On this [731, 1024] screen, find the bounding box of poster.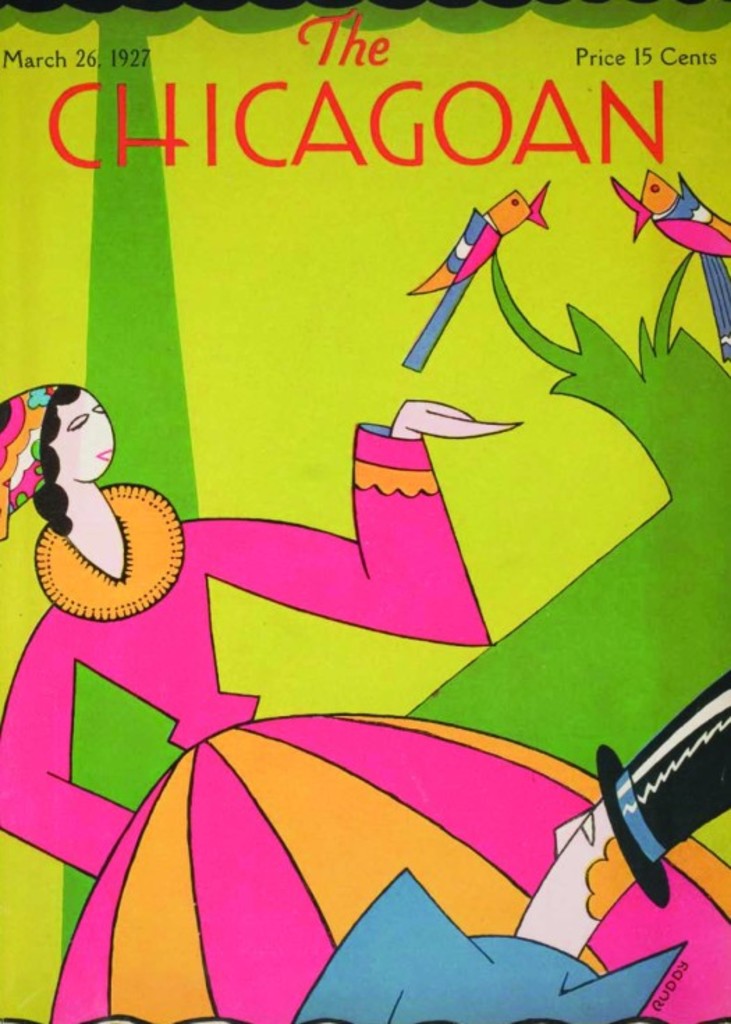
Bounding box: detection(0, 0, 730, 1023).
